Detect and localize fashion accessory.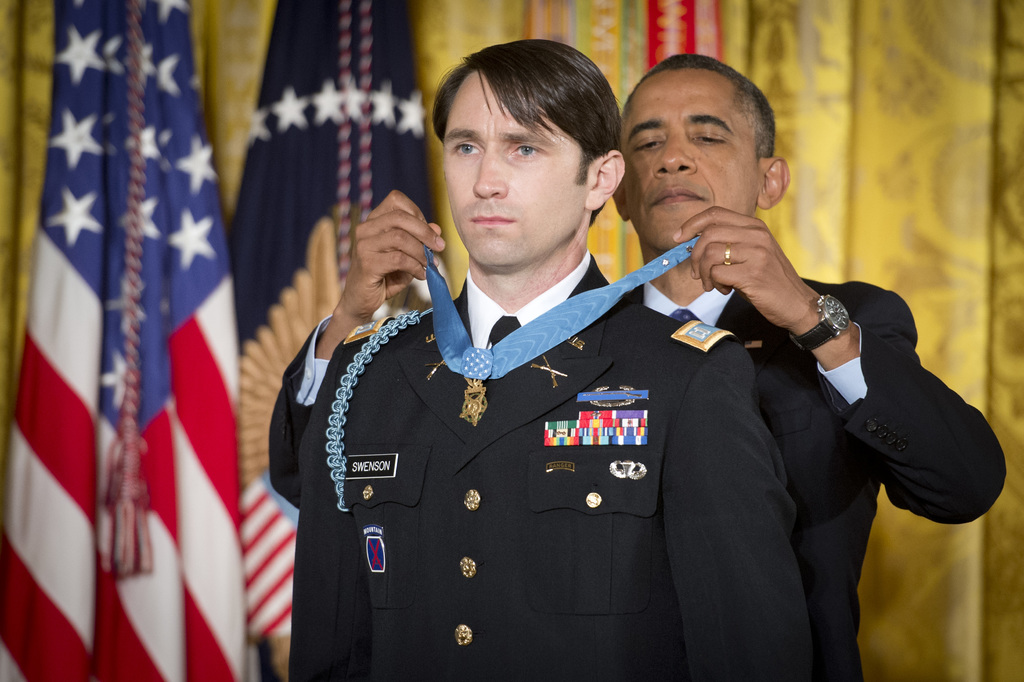
Localized at (723,241,733,262).
